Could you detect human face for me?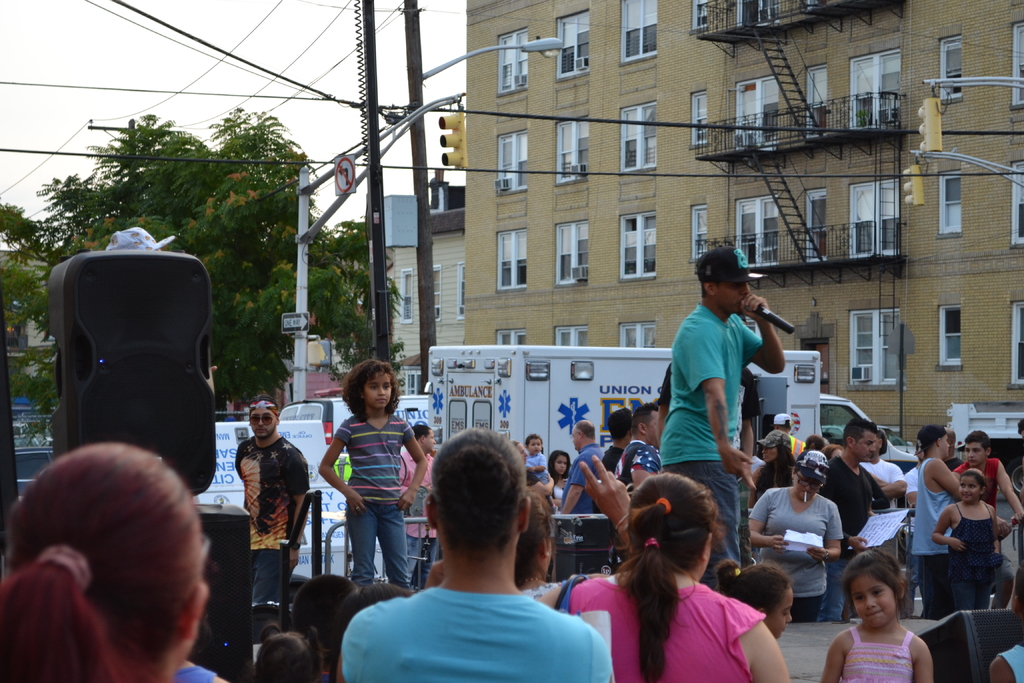
Detection result: x1=847 y1=567 x2=897 y2=625.
